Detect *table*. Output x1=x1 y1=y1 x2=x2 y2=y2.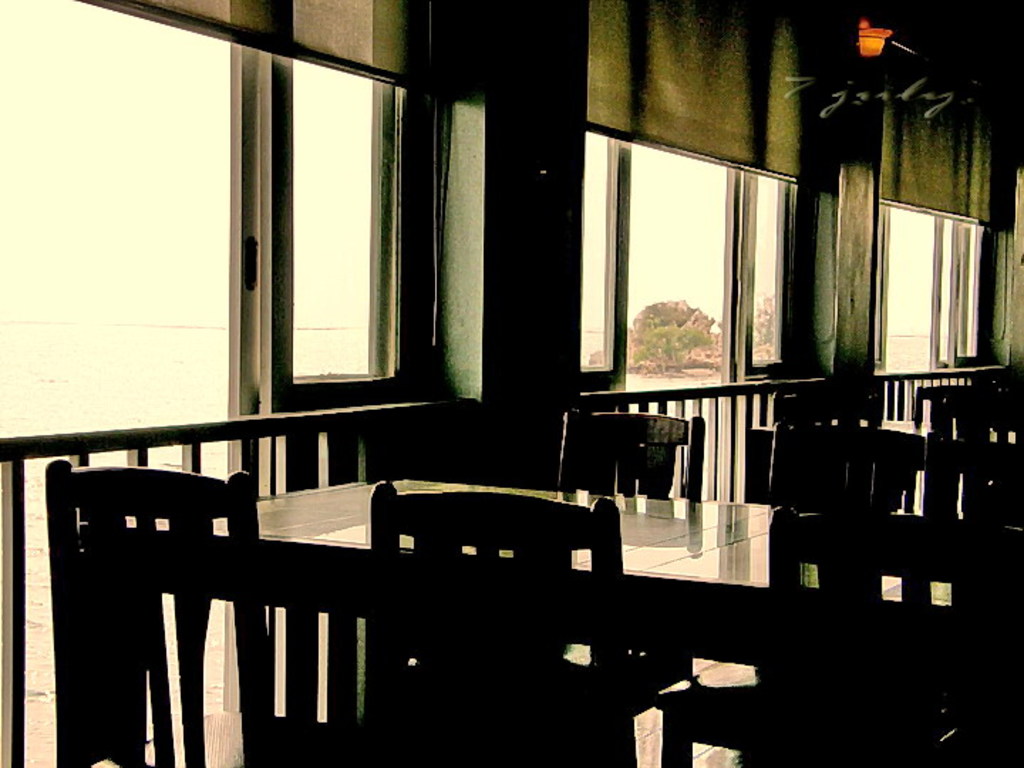
x1=745 y1=415 x2=1023 y2=502.
